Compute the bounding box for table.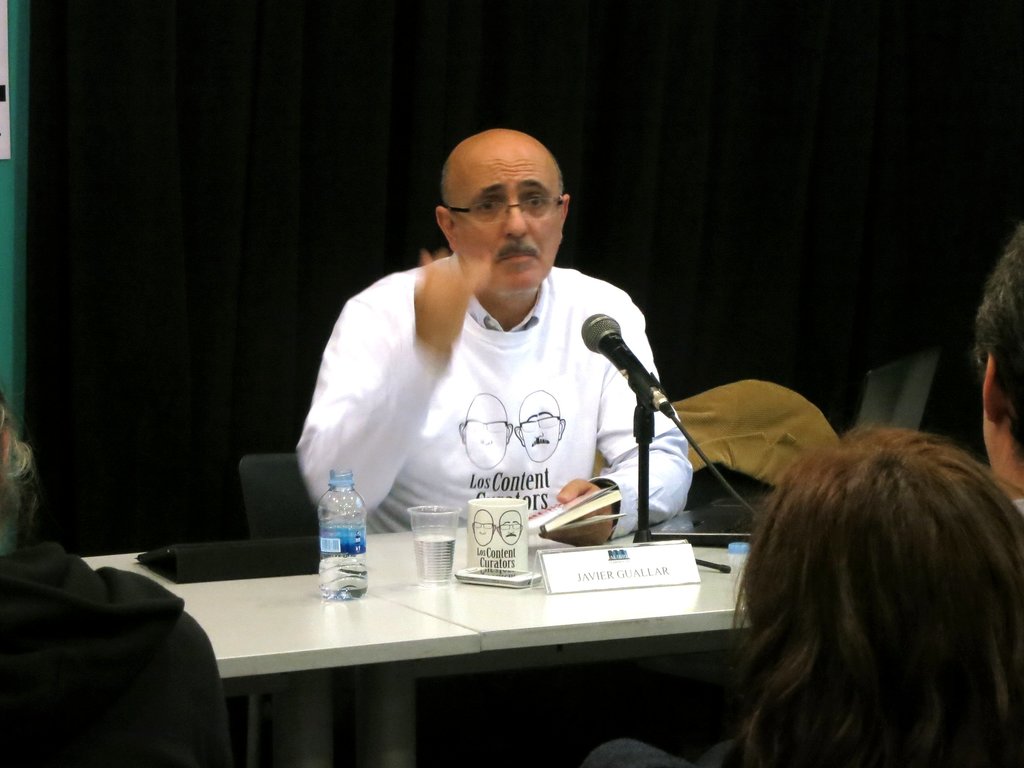
bbox=[83, 513, 774, 753].
